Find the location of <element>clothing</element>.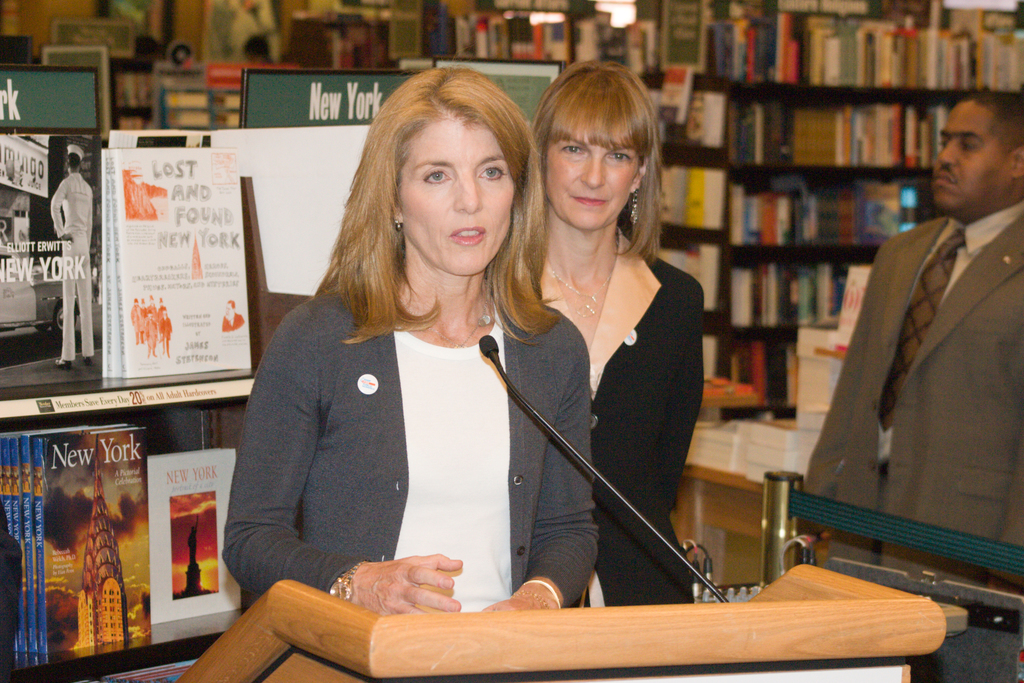
Location: rect(143, 315, 156, 353).
